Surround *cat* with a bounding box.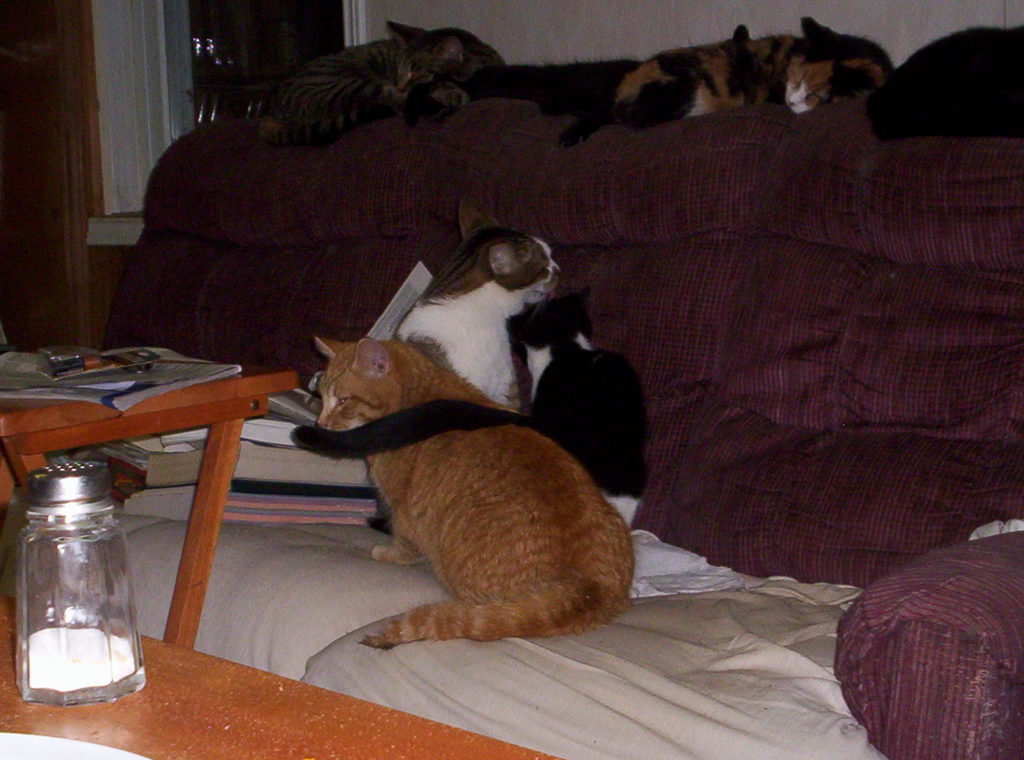
{"left": 376, "top": 197, "right": 591, "bottom": 407}.
